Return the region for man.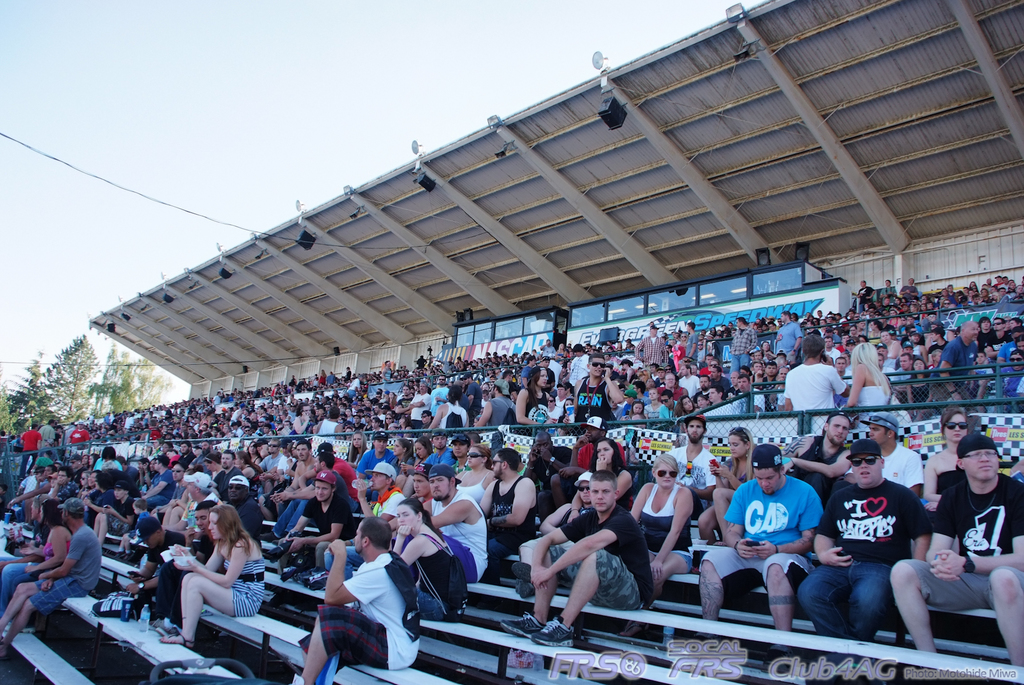
(879, 274, 895, 298).
